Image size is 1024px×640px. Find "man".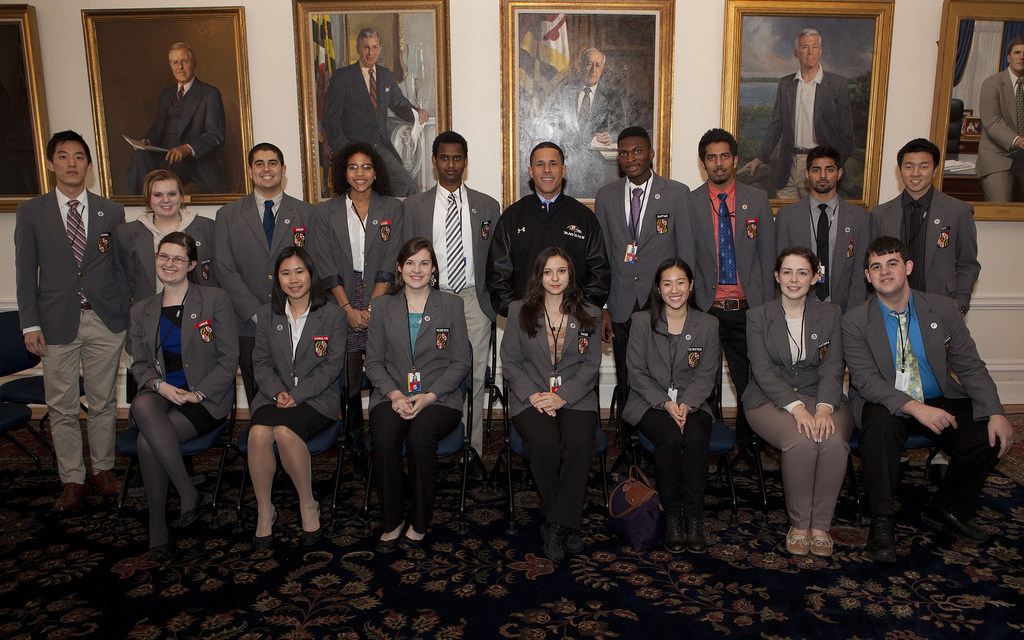
pyautogui.locateOnScreen(18, 120, 141, 538).
